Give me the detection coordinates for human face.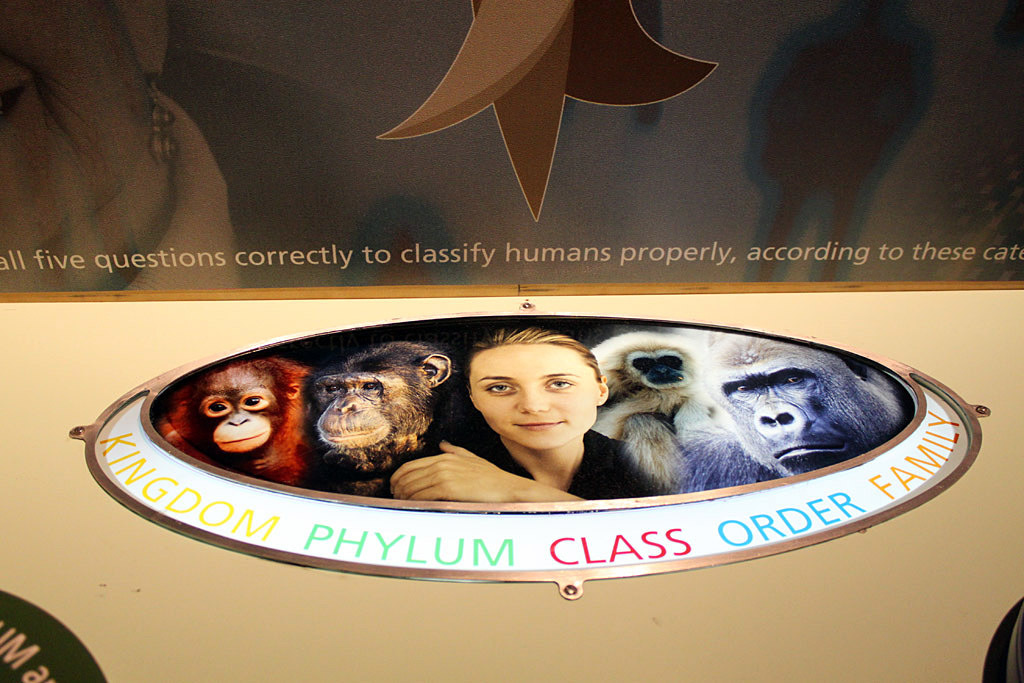
l=465, t=333, r=594, b=450.
